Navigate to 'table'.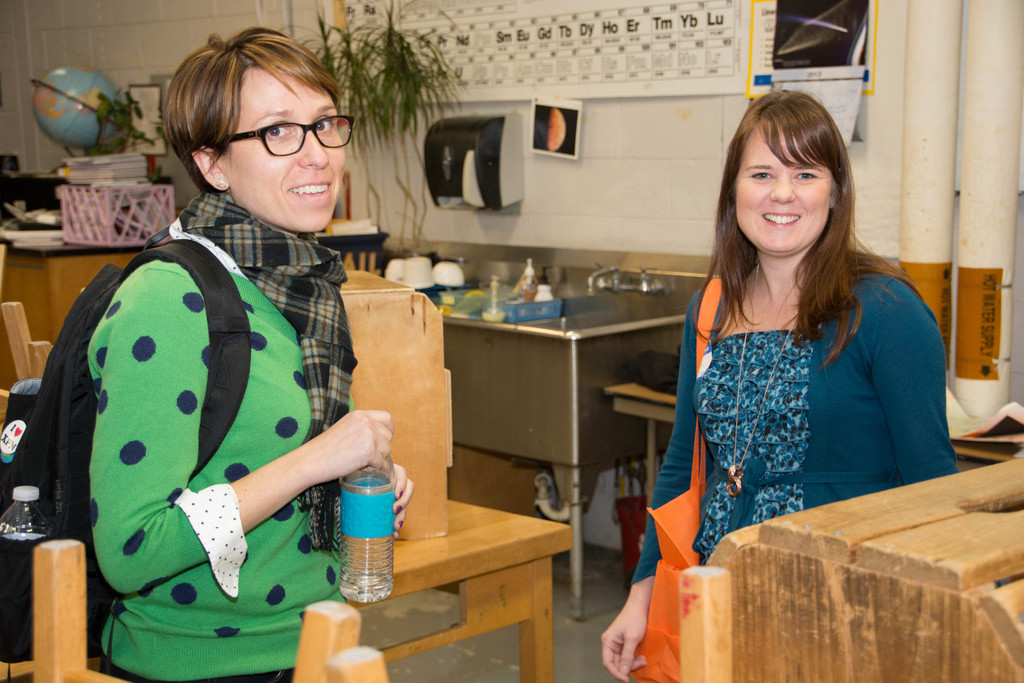
Navigation target: region(687, 452, 1023, 682).
